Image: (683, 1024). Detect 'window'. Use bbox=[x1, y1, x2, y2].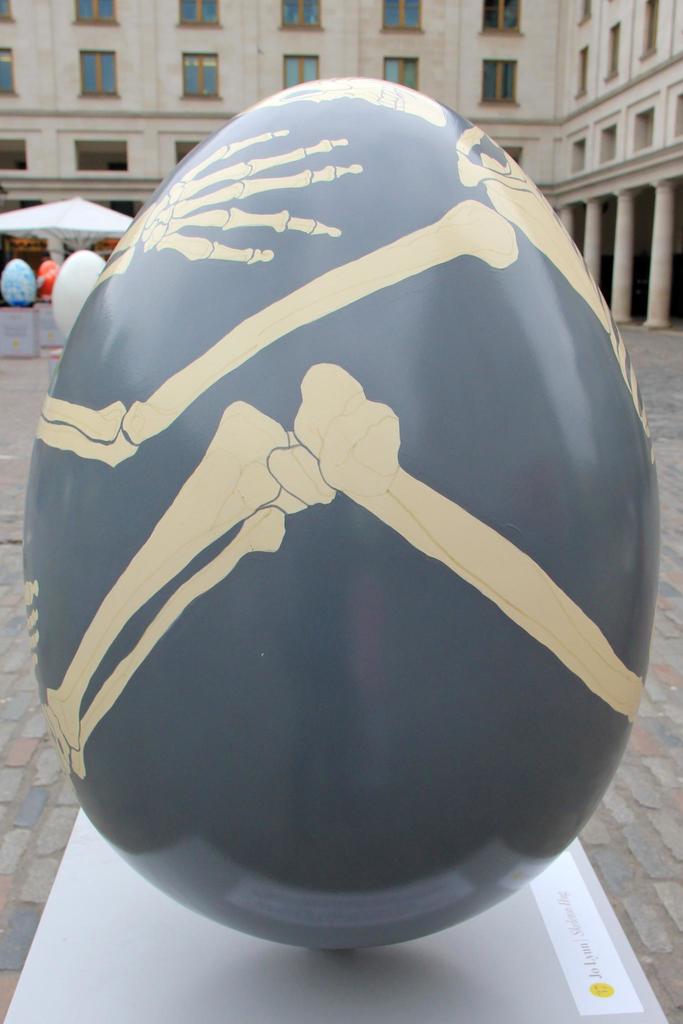
bbox=[0, 1, 17, 26].
